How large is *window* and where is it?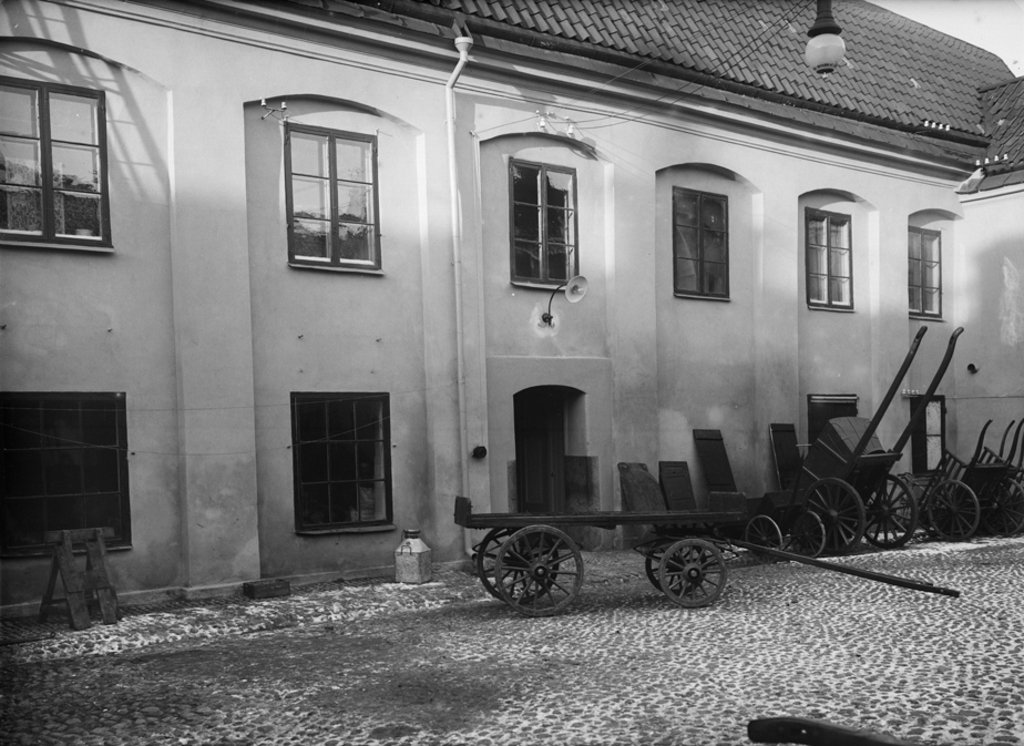
Bounding box: detection(806, 396, 859, 456).
